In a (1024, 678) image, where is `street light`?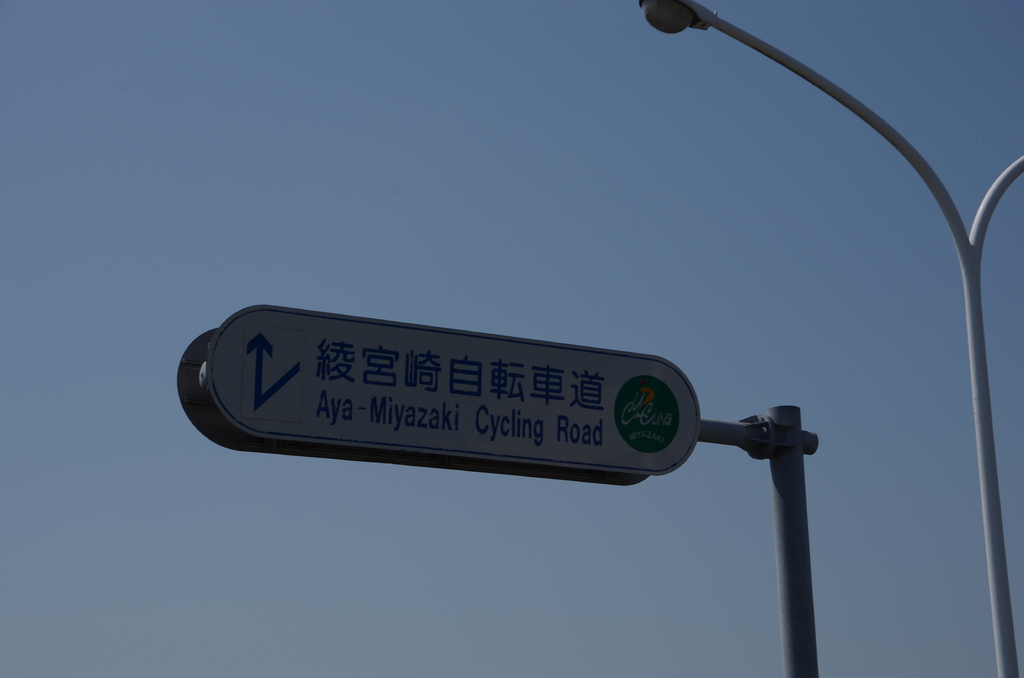
Rect(636, 0, 1023, 677).
